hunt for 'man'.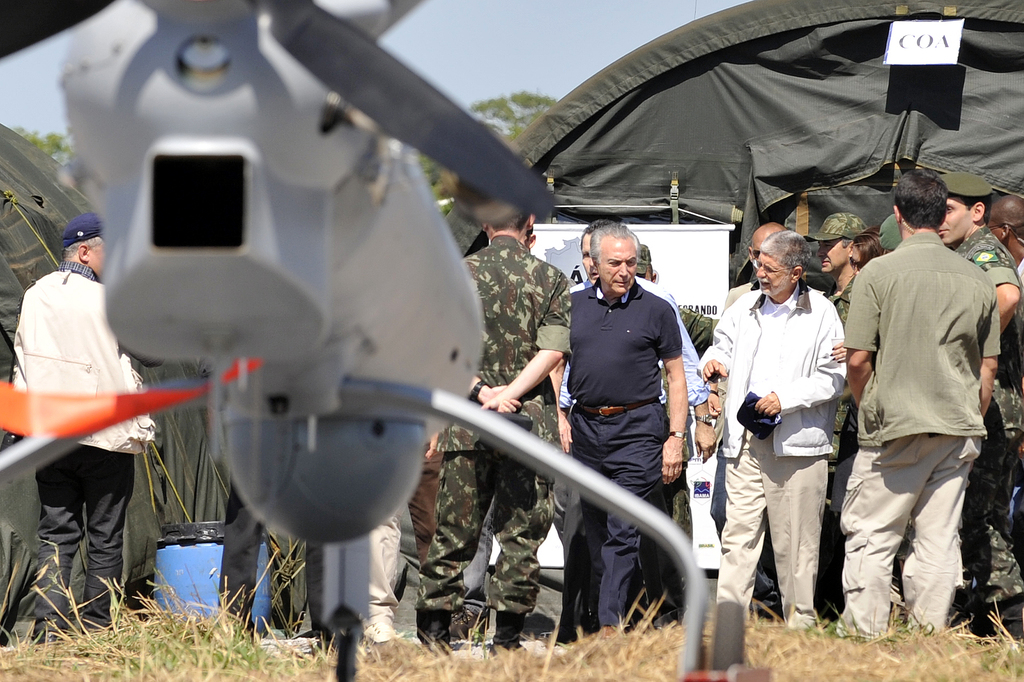
Hunted down at 635/243/714/356.
